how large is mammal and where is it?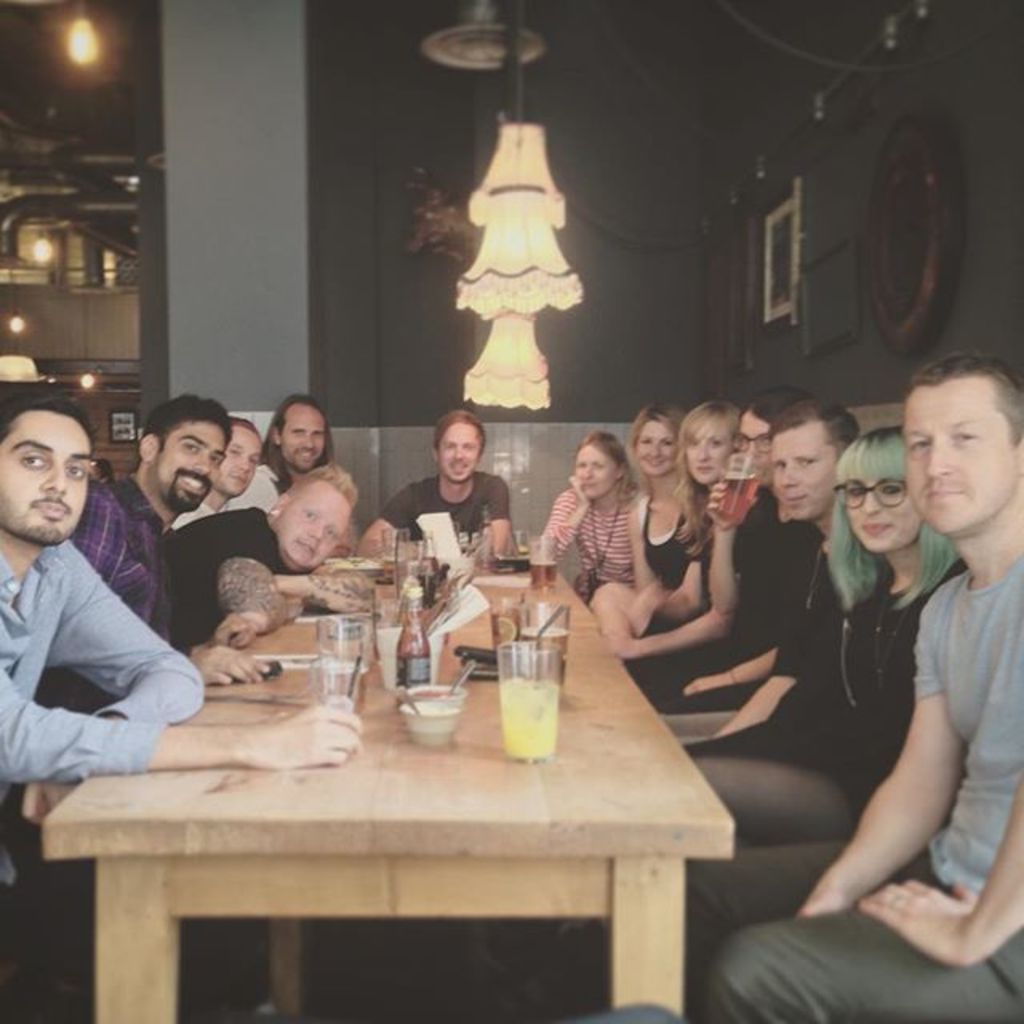
Bounding box: bbox(0, 382, 352, 923).
